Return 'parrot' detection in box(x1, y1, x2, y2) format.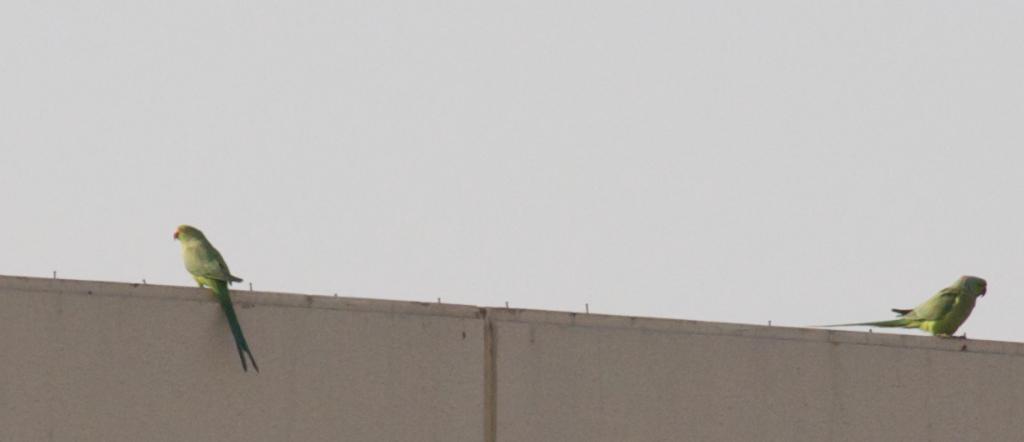
box(801, 263, 986, 334).
